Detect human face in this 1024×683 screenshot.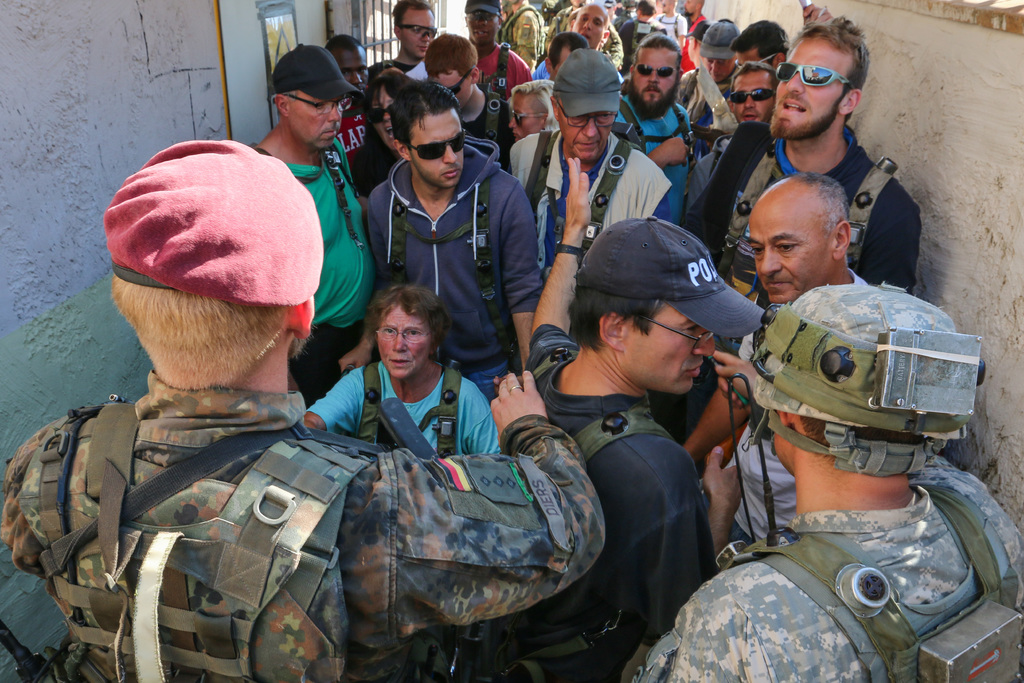
Detection: 394,13,436,56.
